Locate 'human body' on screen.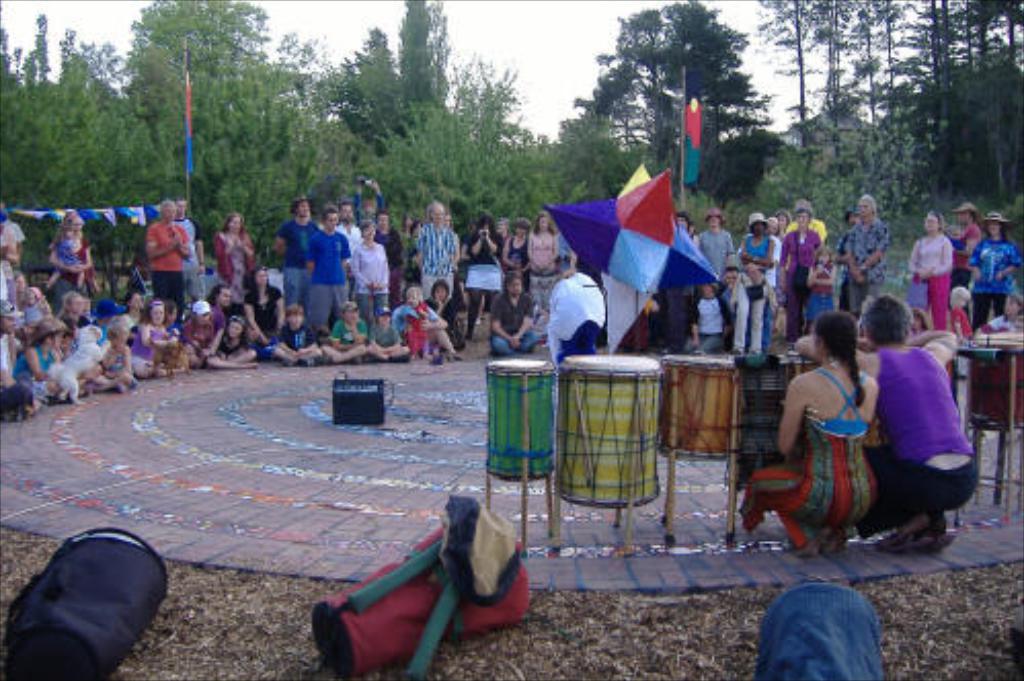
On screen at select_region(218, 207, 259, 297).
